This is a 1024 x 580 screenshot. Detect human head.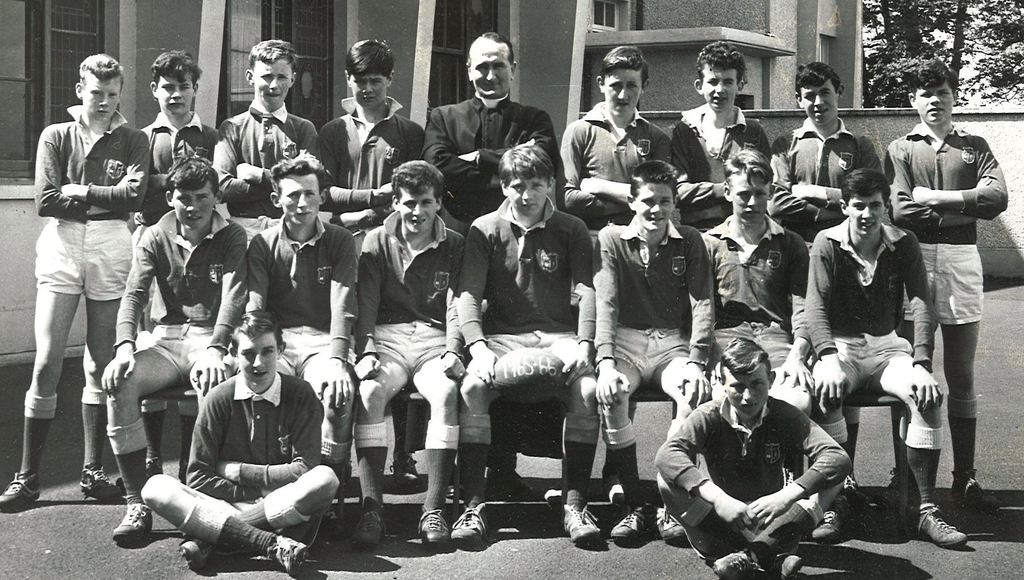
(344,35,397,111).
